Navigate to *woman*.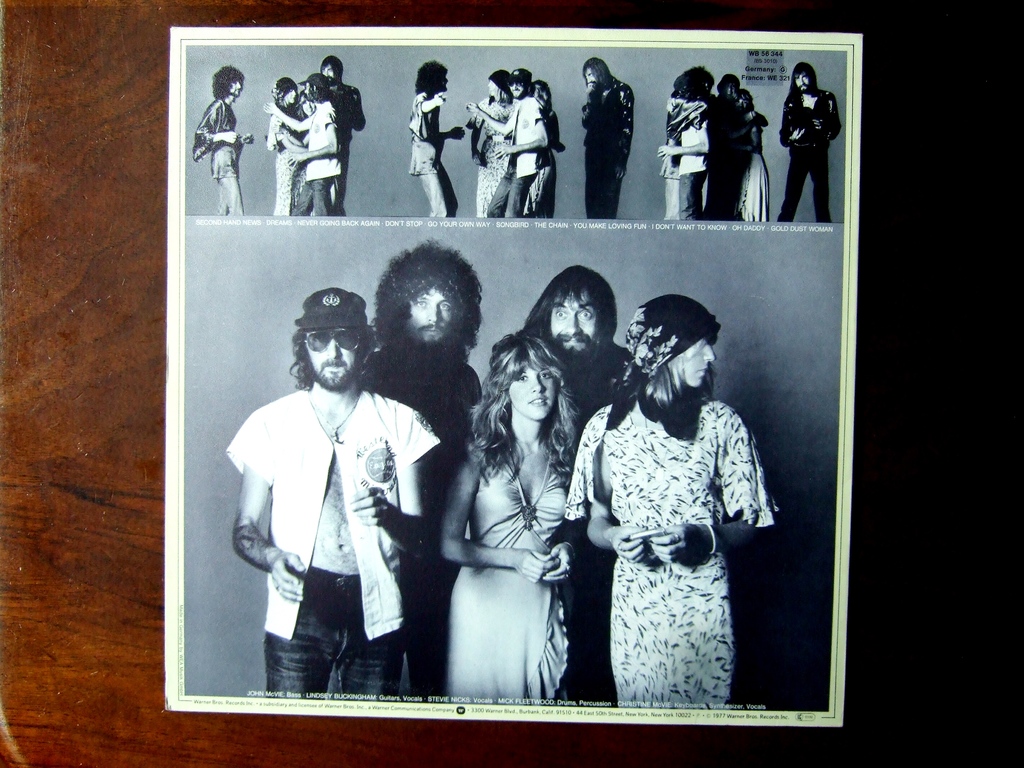
Navigation target: (x1=438, y1=328, x2=586, y2=705).
